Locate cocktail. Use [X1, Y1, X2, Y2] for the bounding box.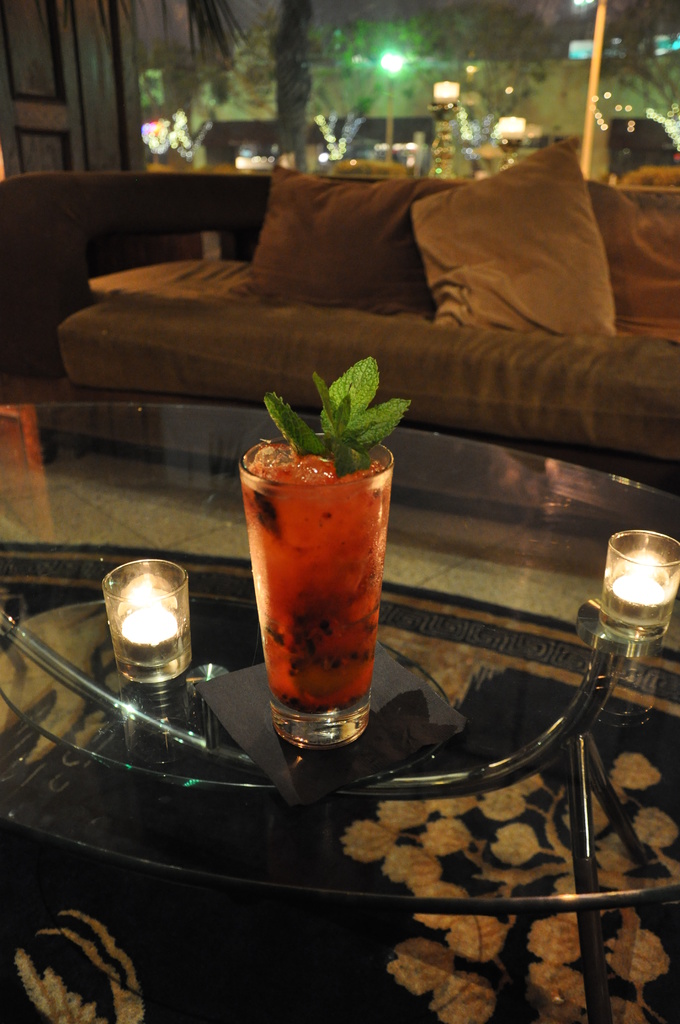
[229, 374, 401, 728].
